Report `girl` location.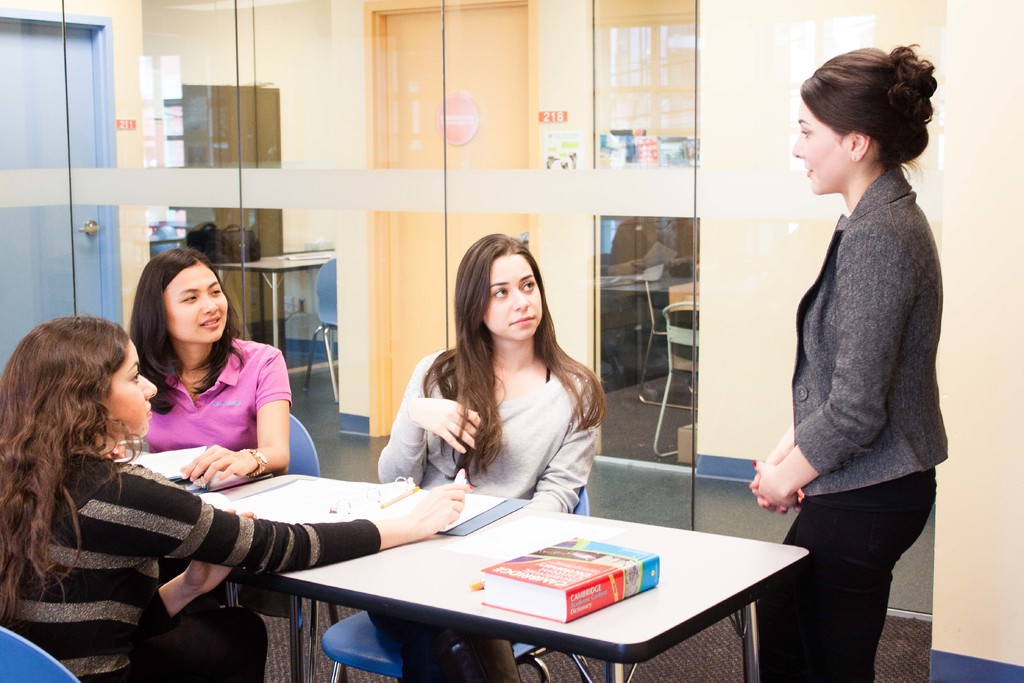
Report: detection(0, 315, 473, 682).
